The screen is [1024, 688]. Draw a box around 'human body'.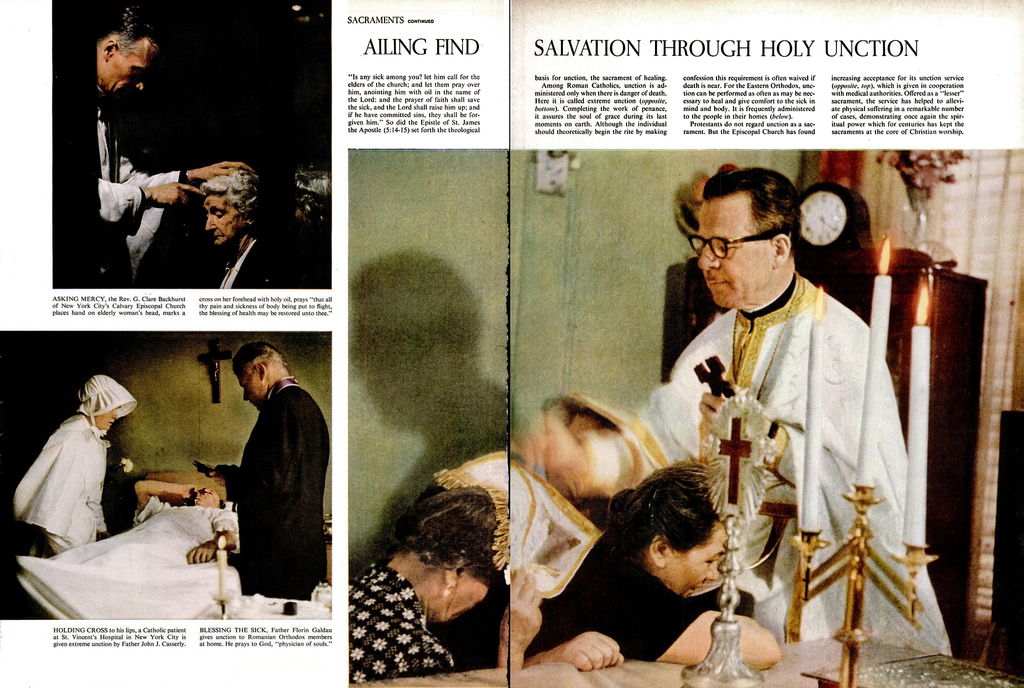
box(644, 214, 923, 687).
